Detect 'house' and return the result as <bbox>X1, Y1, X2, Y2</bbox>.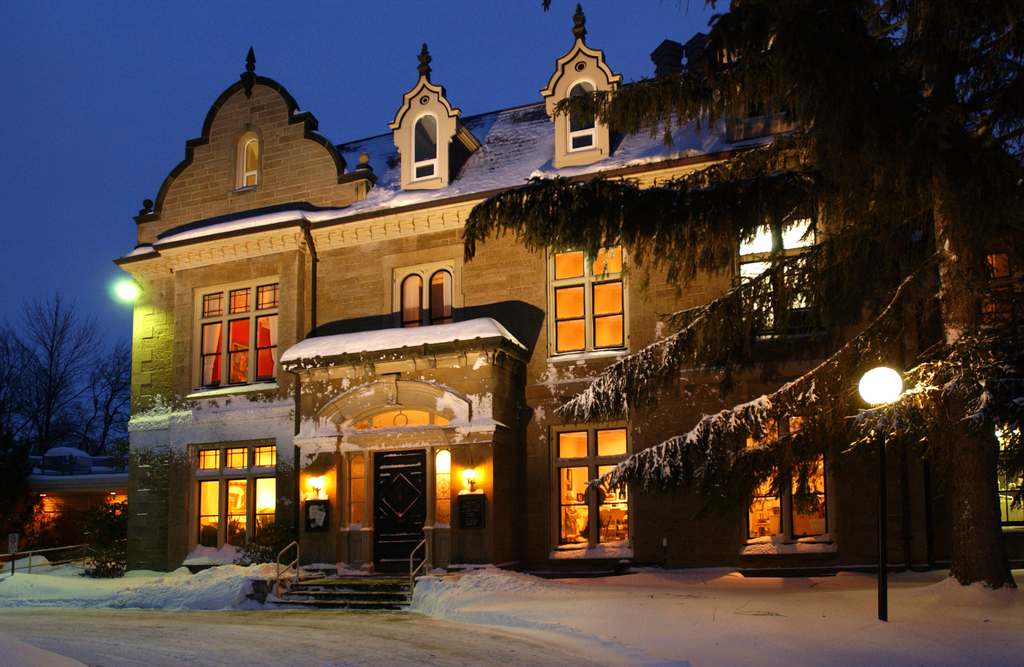
<bbox>118, 0, 1023, 611</bbox>.
